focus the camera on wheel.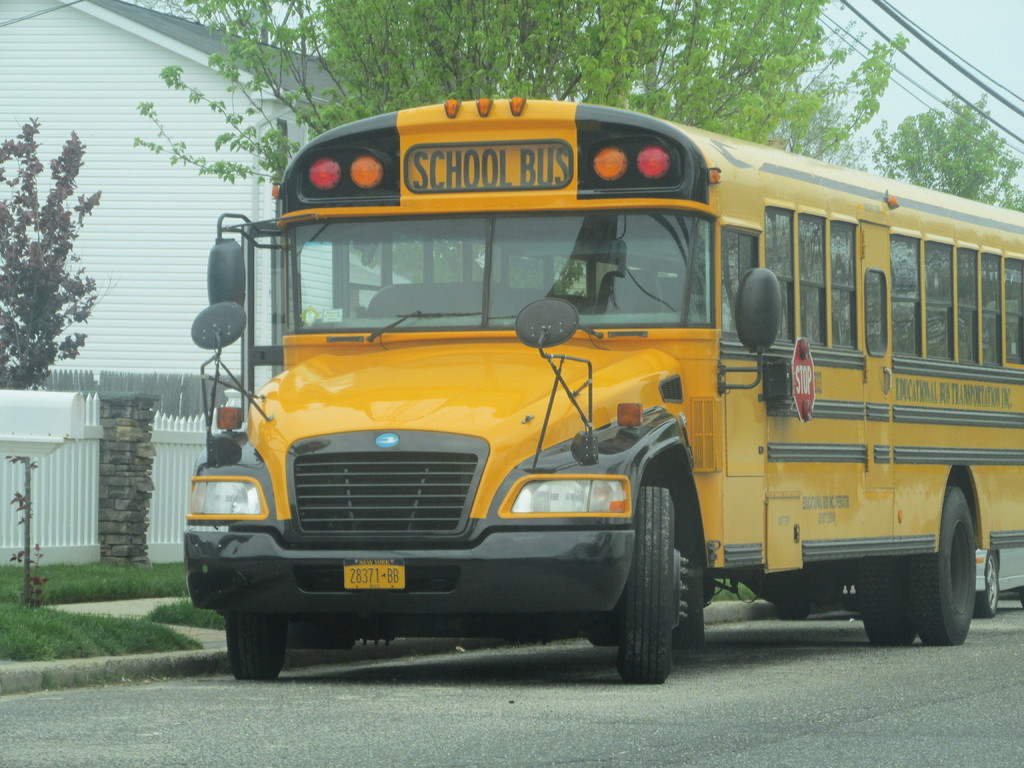
Focus region: locate(981, 553, 999, 617).
